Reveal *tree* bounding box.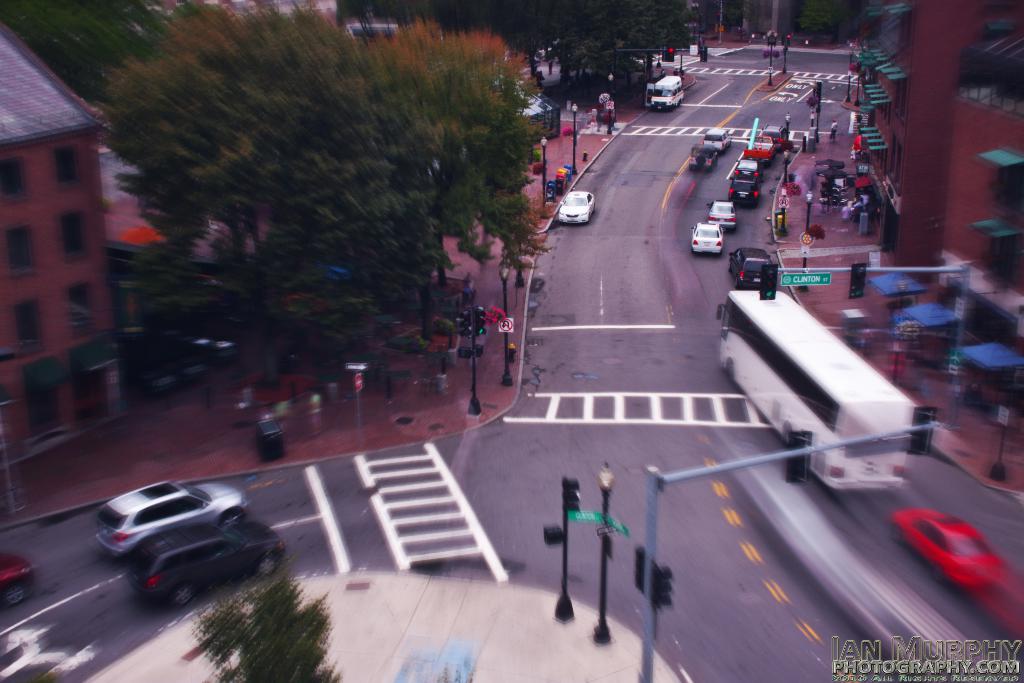
Revealed: Rect(92, 1, 536, 412).
